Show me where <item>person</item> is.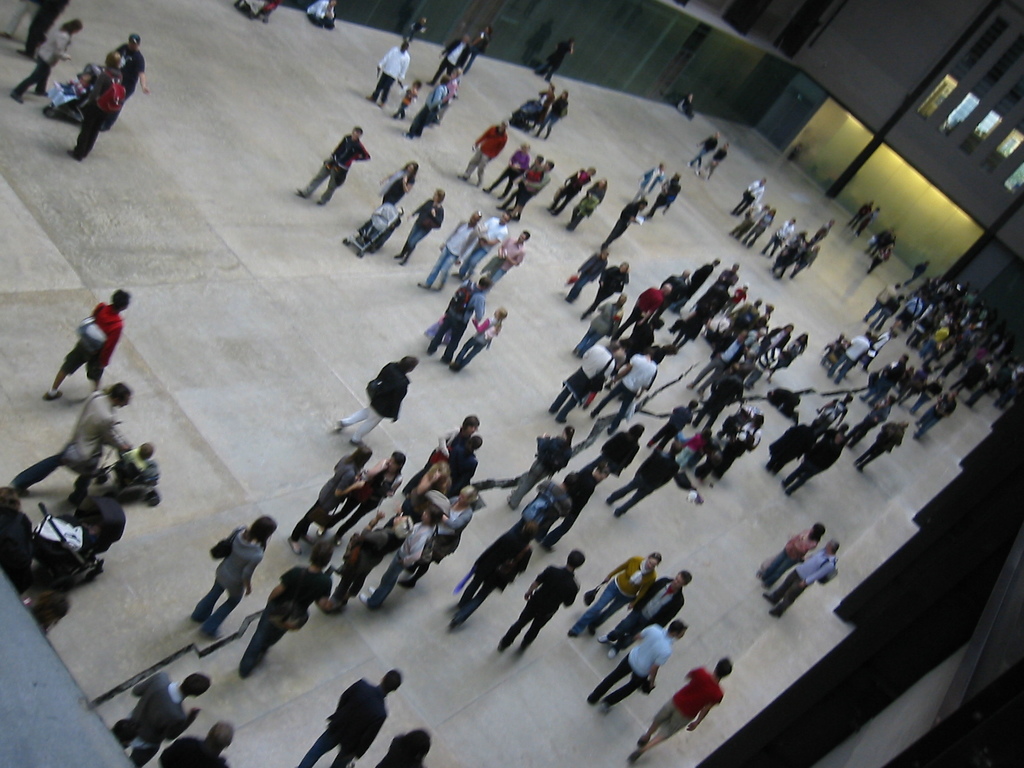
<item>person</item> is at <region>730, 173, 765, 218</region>.
